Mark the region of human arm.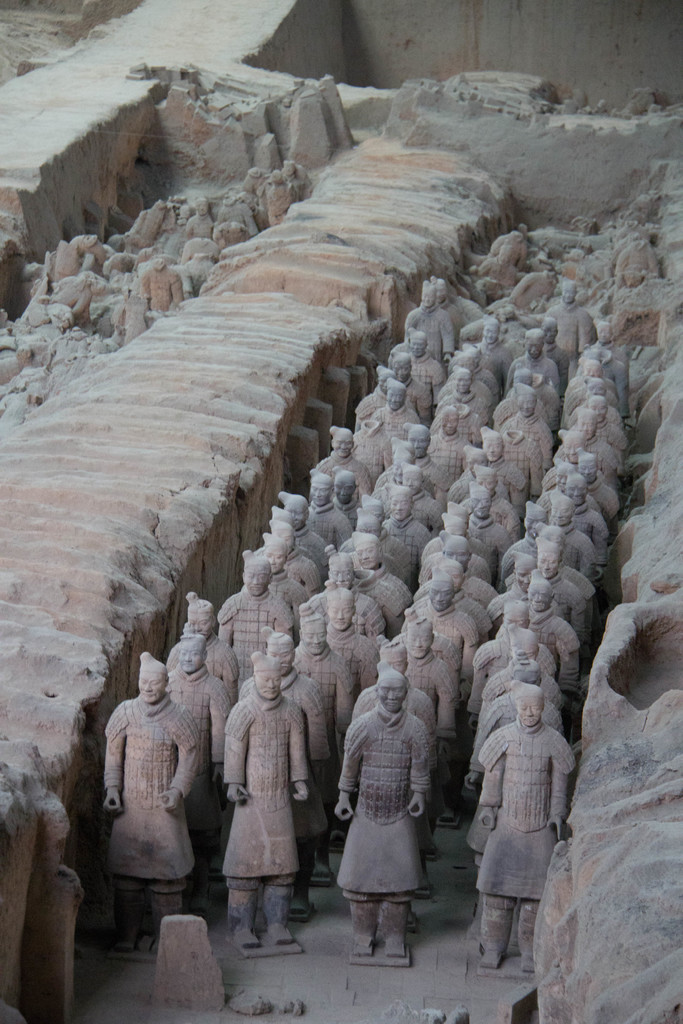
Region: crop(430, 666, 460, 753).
